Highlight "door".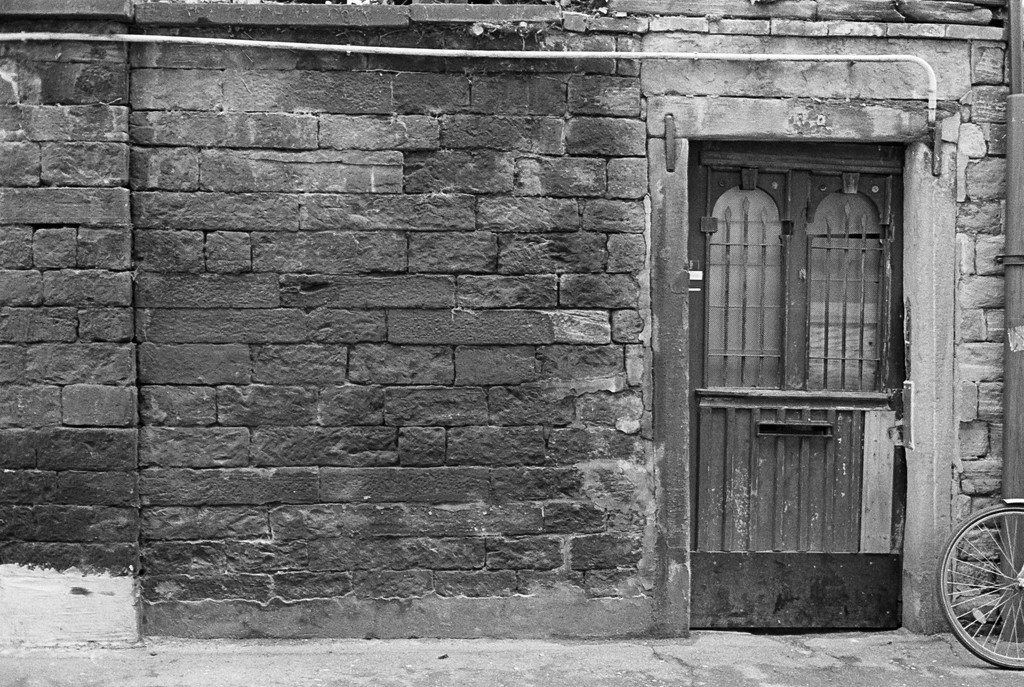
Highlighted region: [696,116,908,622].
